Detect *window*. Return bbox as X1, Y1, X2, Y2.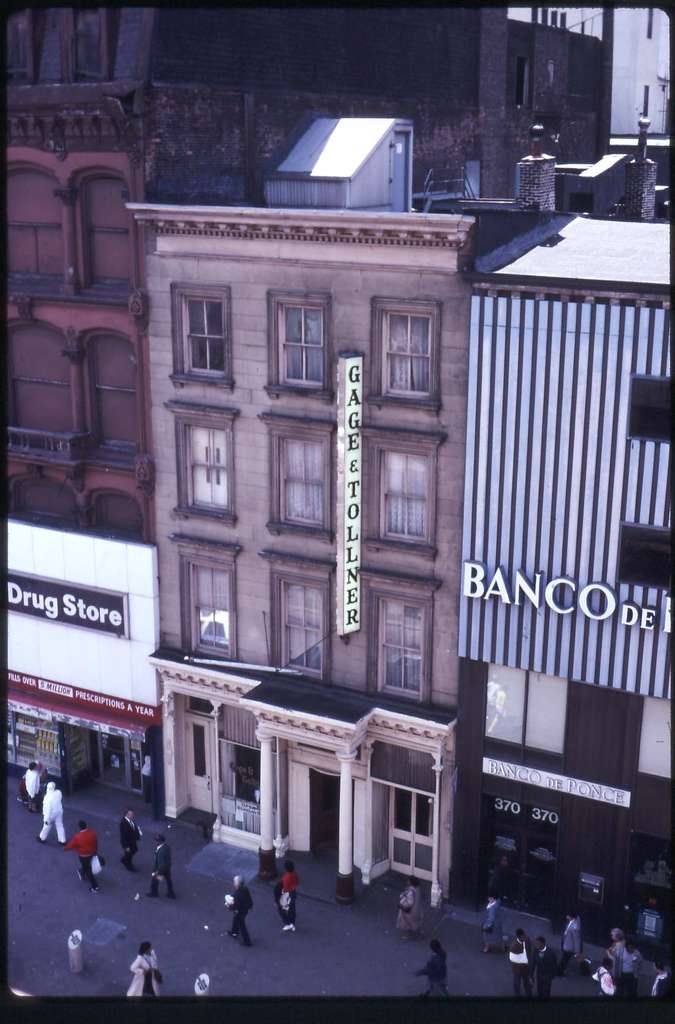
545, 3, 571, 29.
